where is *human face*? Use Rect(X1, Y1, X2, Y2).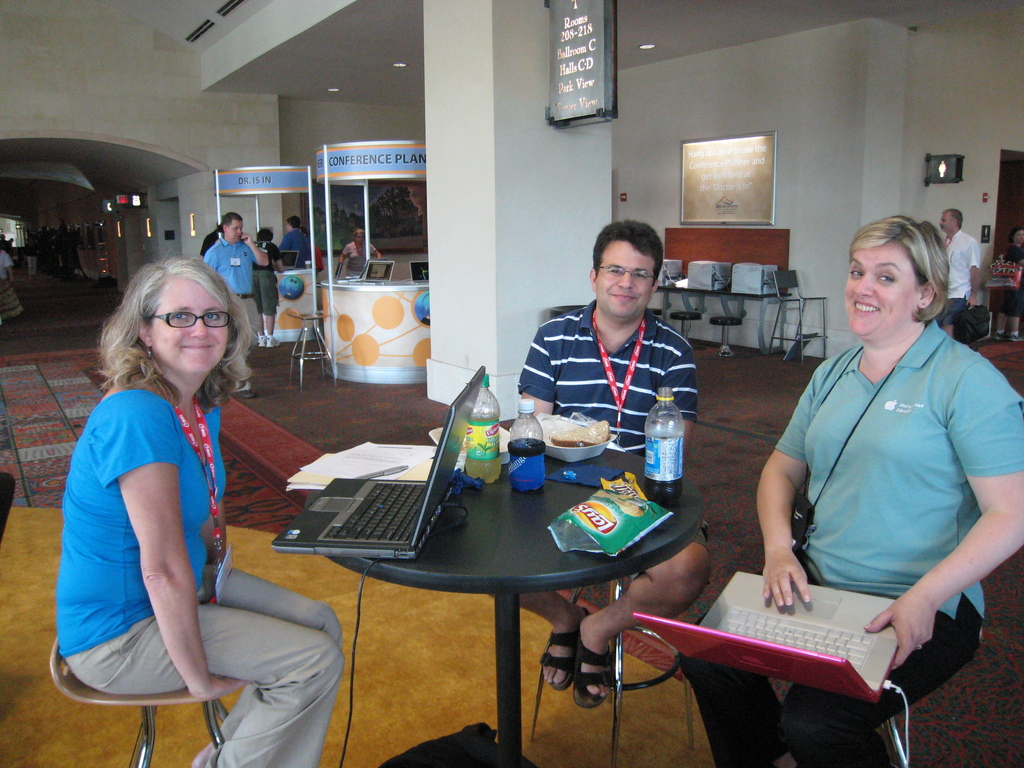
Rect(843, 244, 915, 333).
